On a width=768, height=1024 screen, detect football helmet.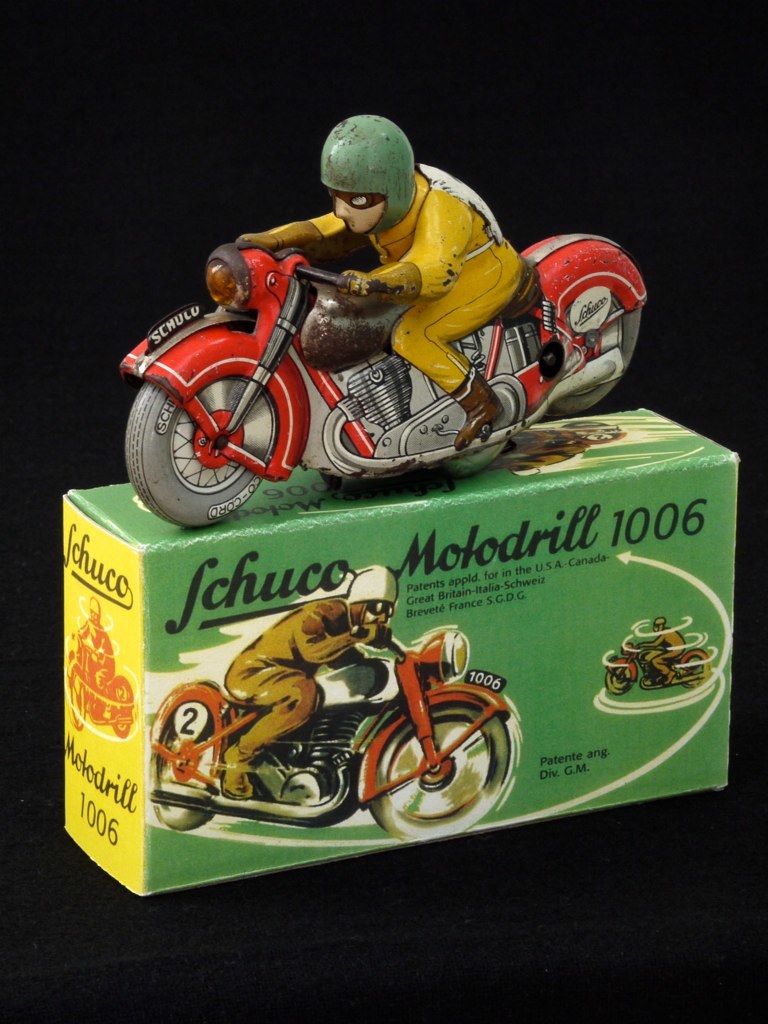
Rect(85, 596, 101, 625).
